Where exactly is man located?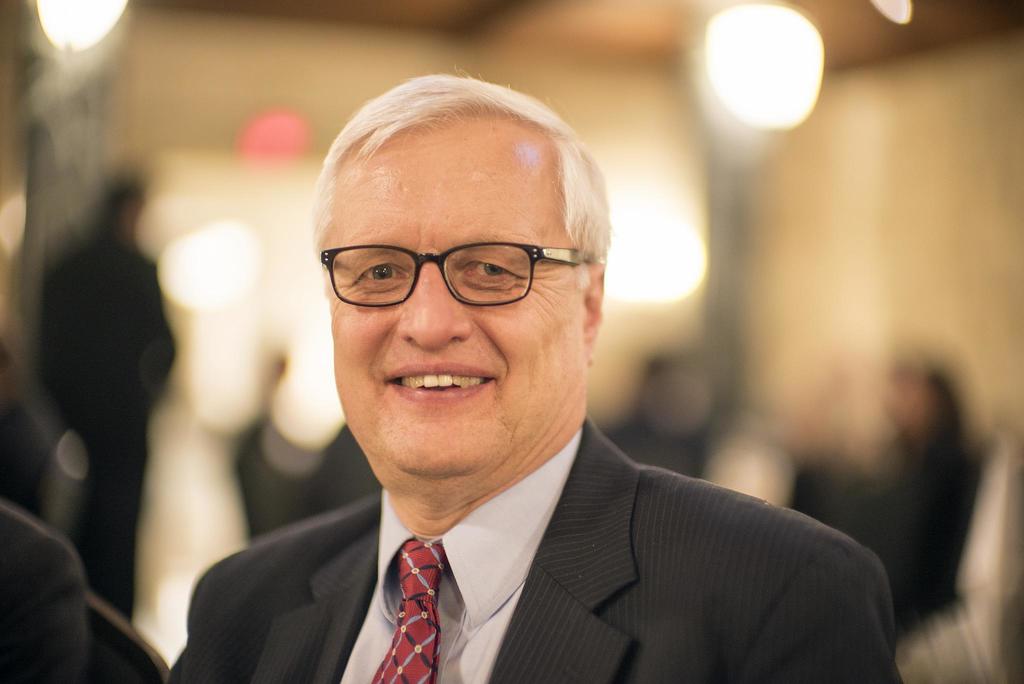
Its bounding box is select_region(167, 77, 916, 683).
